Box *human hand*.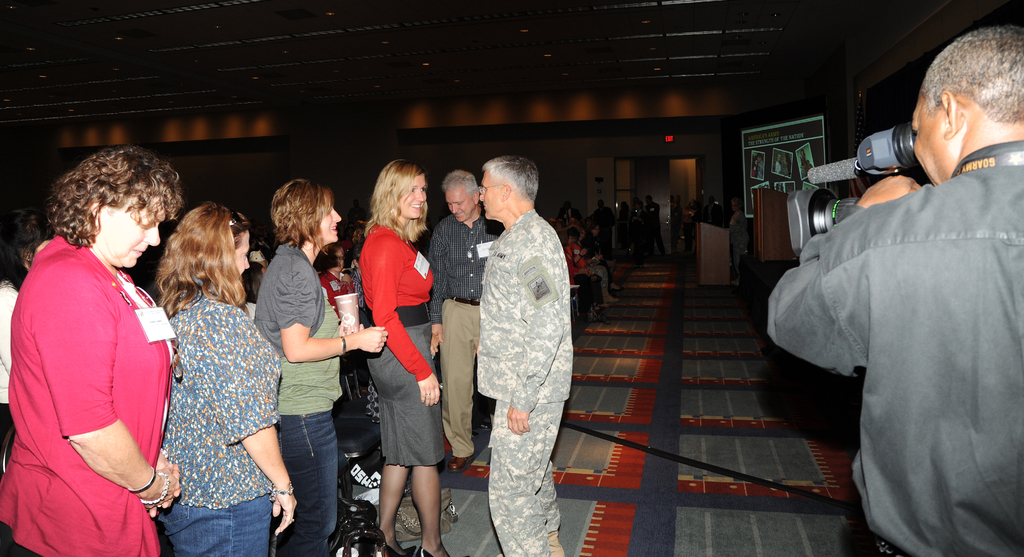
271 491 298 538.
